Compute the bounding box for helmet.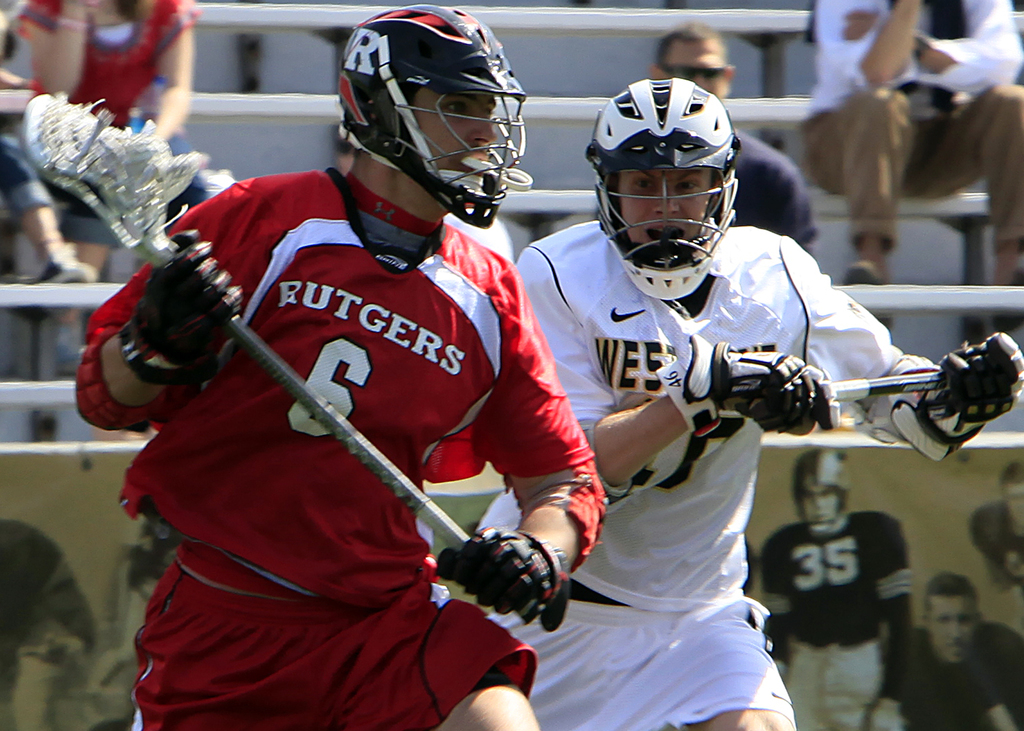
pyautogui.locateOnScreen(335, 3, 527, 232).
